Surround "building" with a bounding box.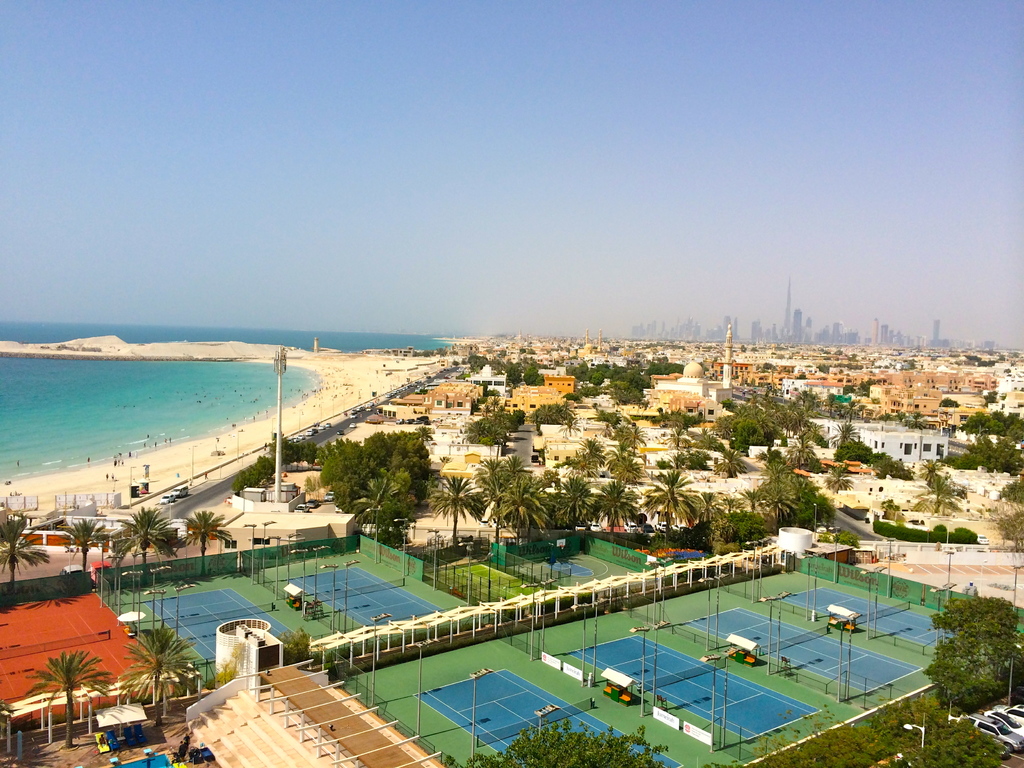
BBox(642, 323, 731, 423).
